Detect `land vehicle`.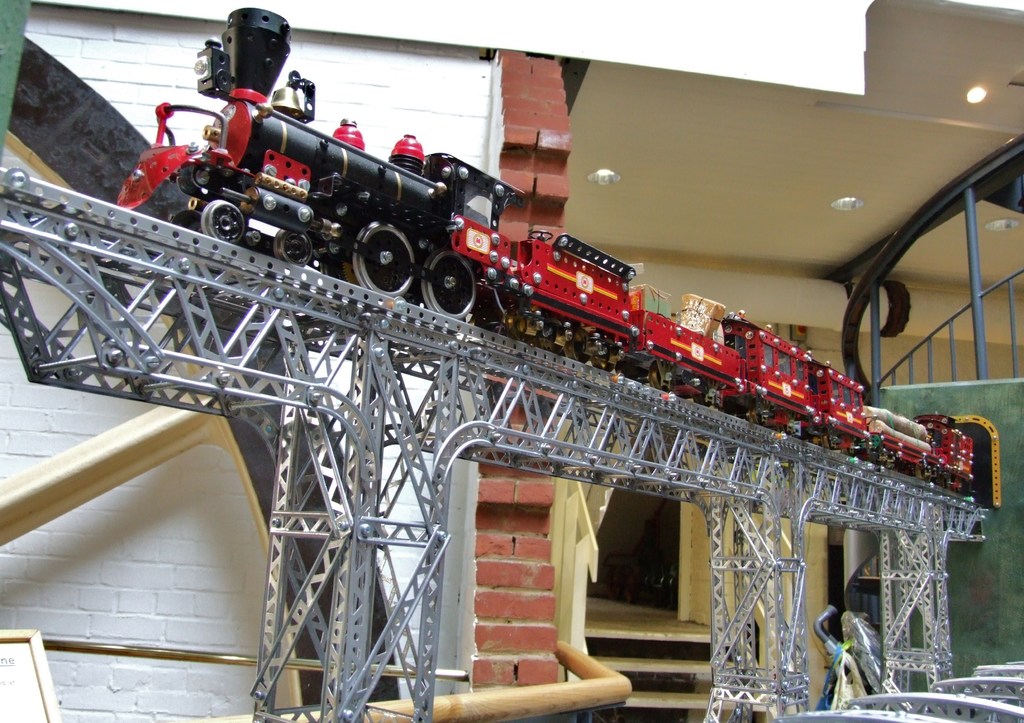
Detected at {"left": 108, "top": 4, "right": 979, "bottom": 494}.
